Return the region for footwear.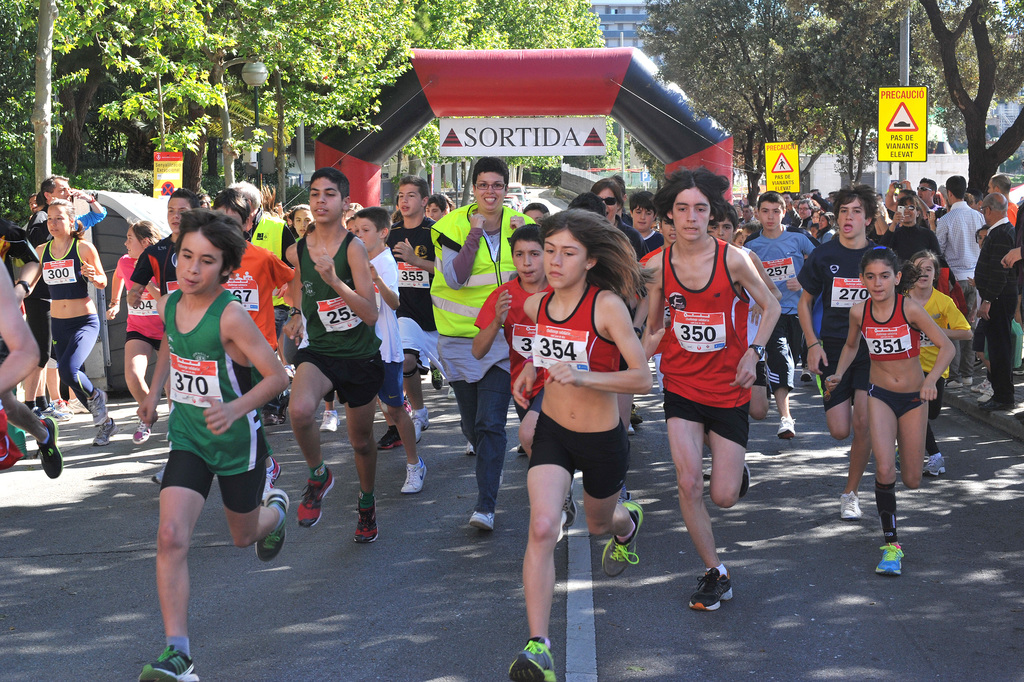
pyautogui.locateOnScreen(977, 389, 991, 403).
